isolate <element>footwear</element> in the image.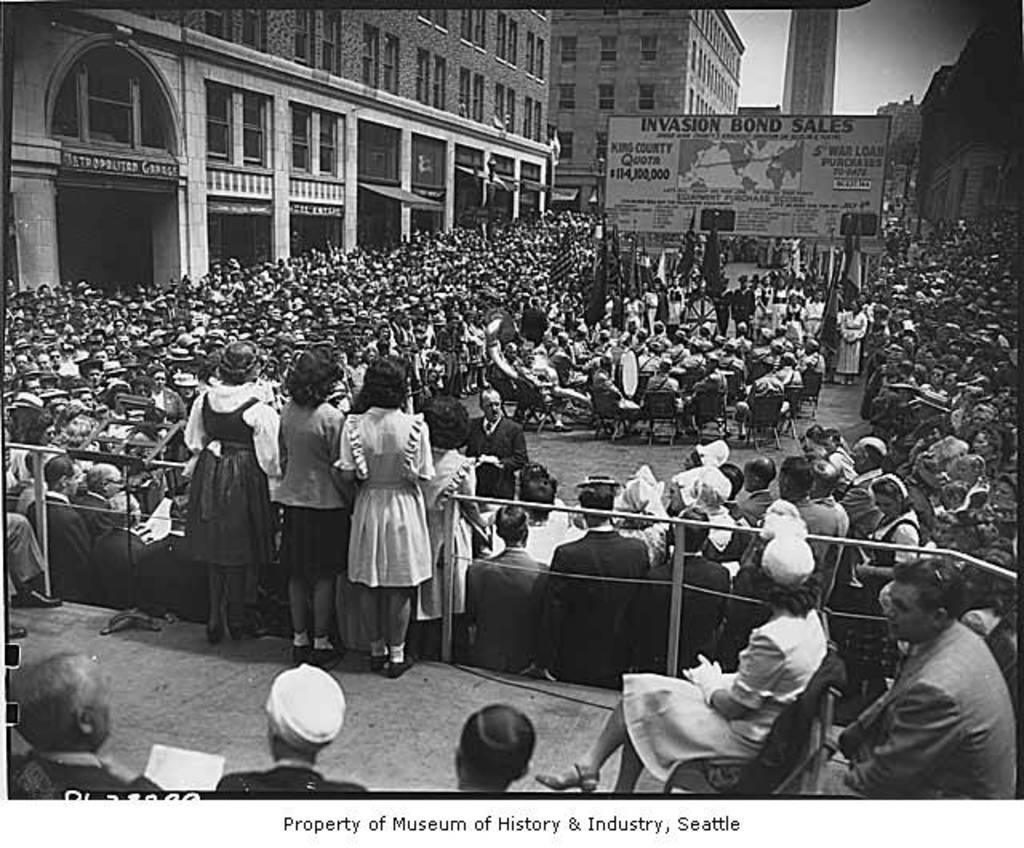
Isolated region: crop(368, 651, 387, 672).
